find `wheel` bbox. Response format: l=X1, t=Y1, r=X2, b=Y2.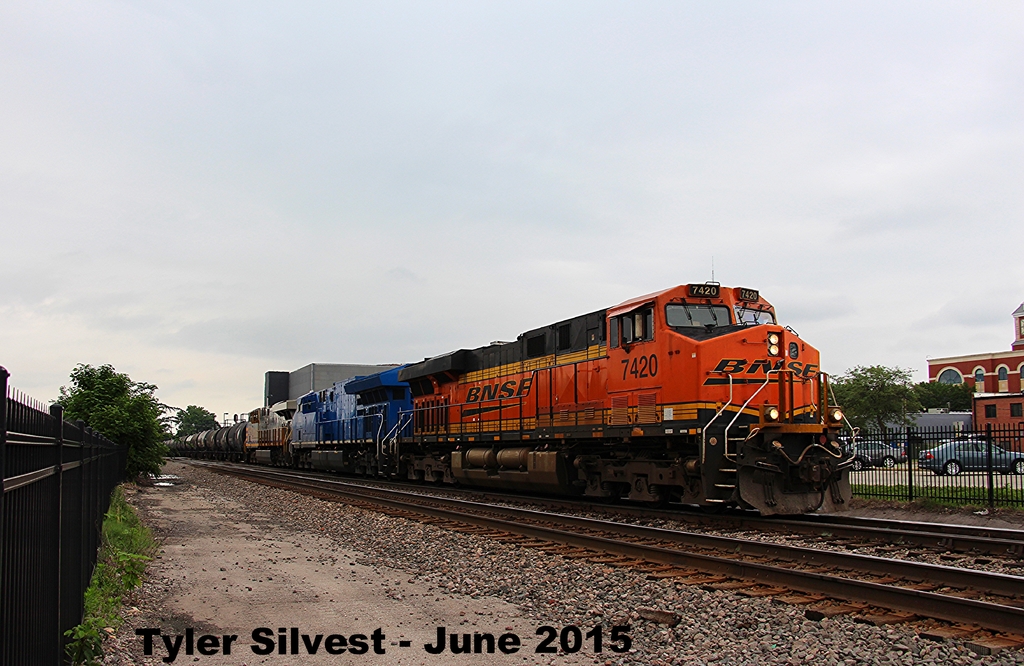
l=1014, t=460, r=1023, b=475.
